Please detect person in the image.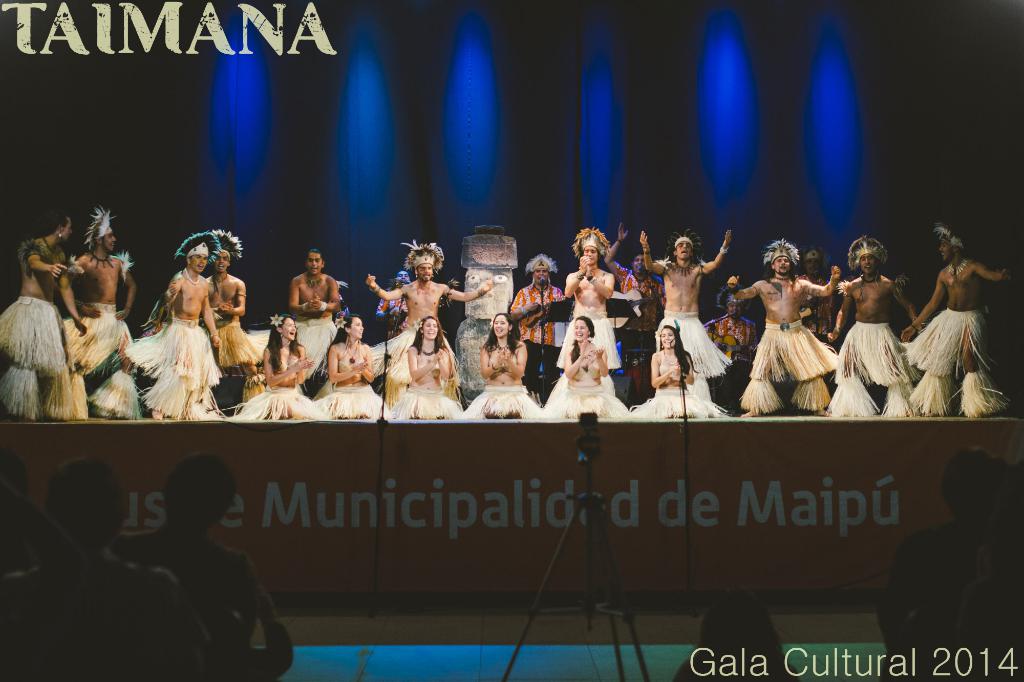
BBox(0, 211, 84, 420).
